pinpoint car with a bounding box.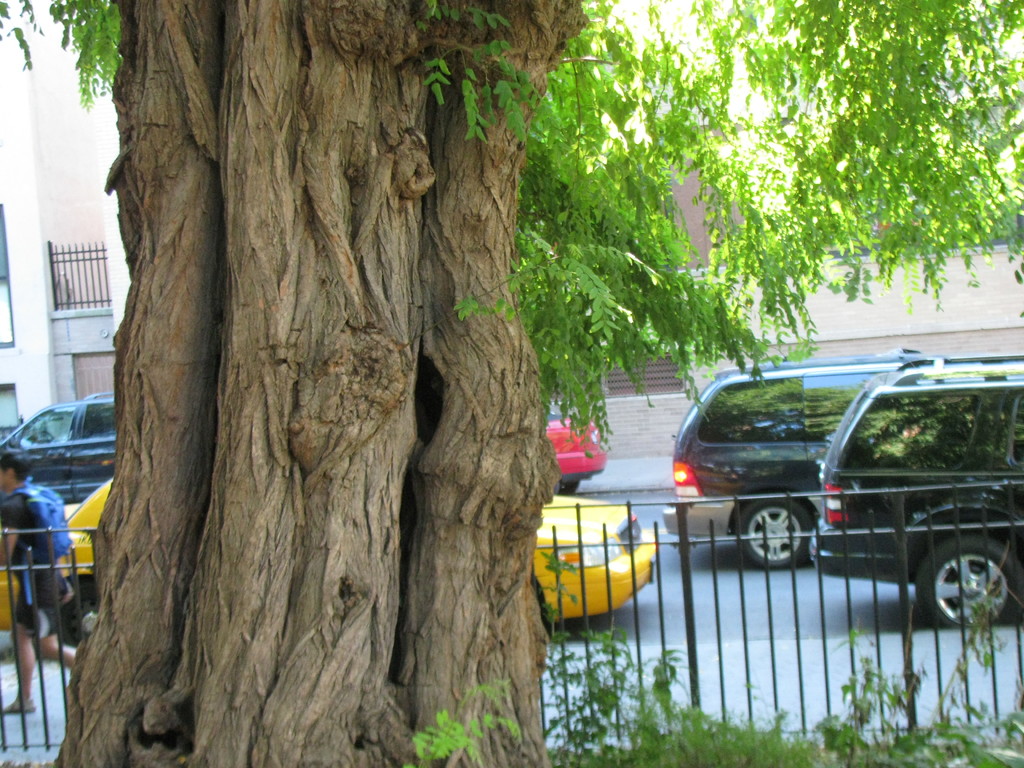
rect(672, 353, 910, 573).
